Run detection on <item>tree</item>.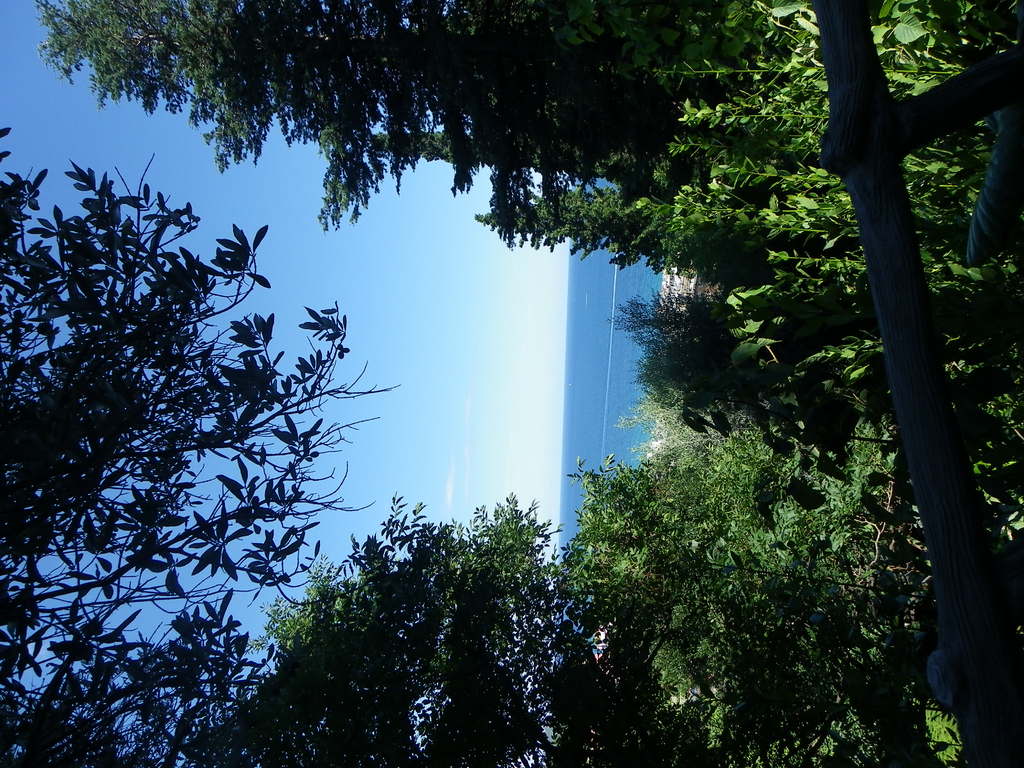
Result: locate(0, 119, 403, 767).
